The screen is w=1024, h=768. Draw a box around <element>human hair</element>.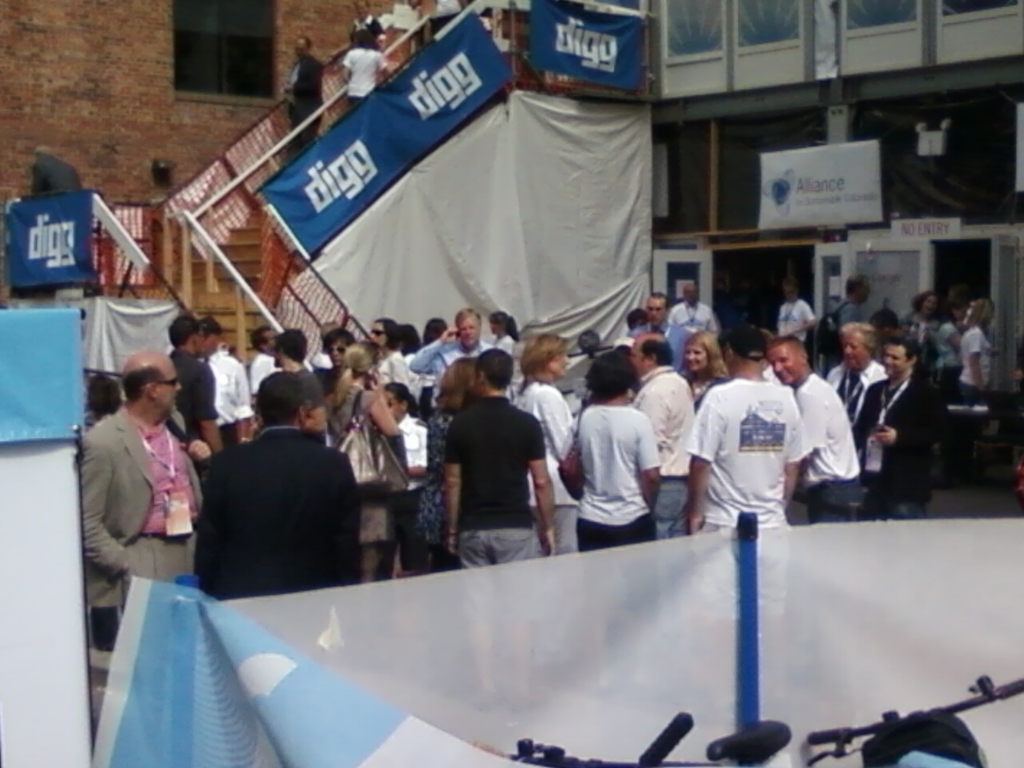
crop(964, 300, 994, 328).
